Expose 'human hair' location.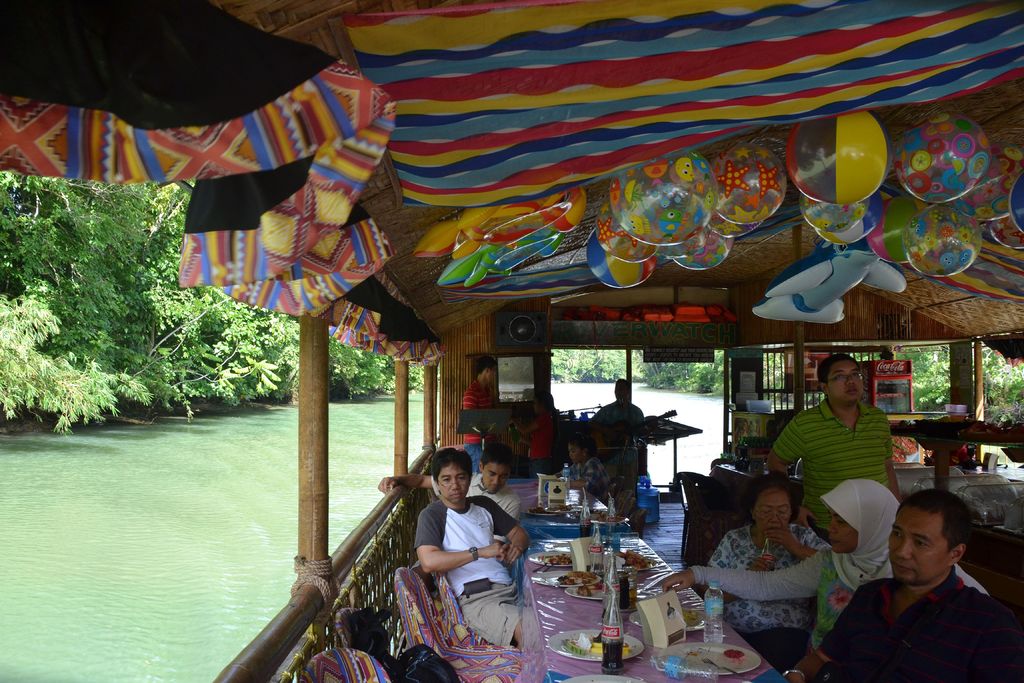
Exposed at 429:443:468:506.
